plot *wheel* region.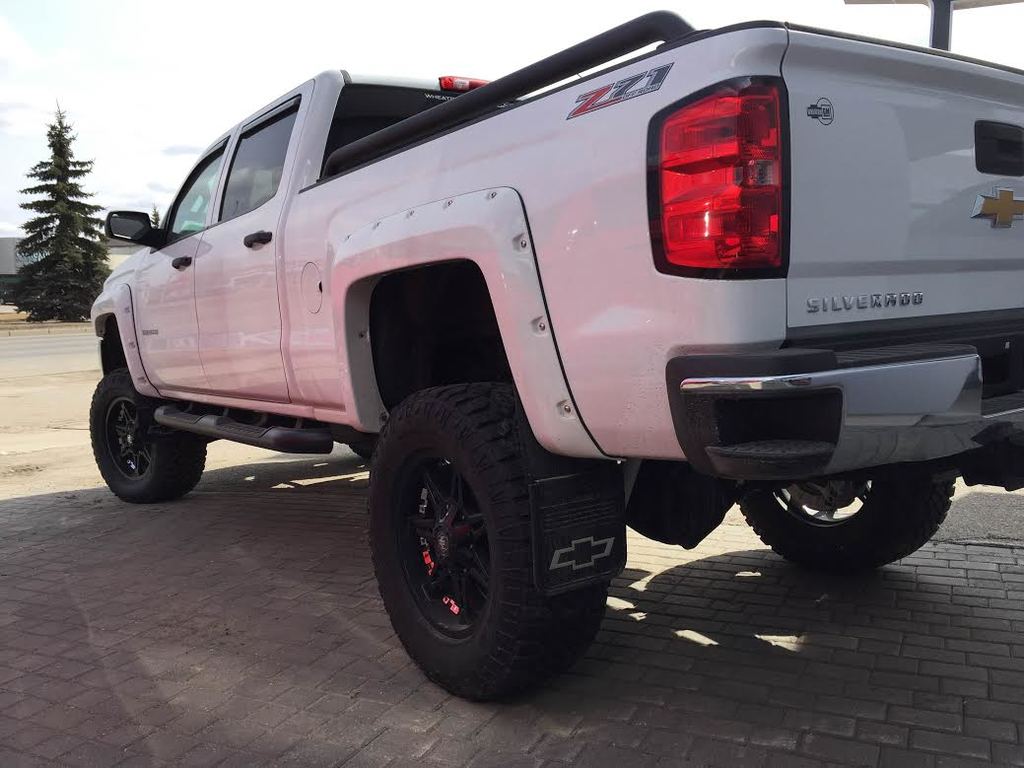
Plotted at select_region(85, 368, 207, 503).
